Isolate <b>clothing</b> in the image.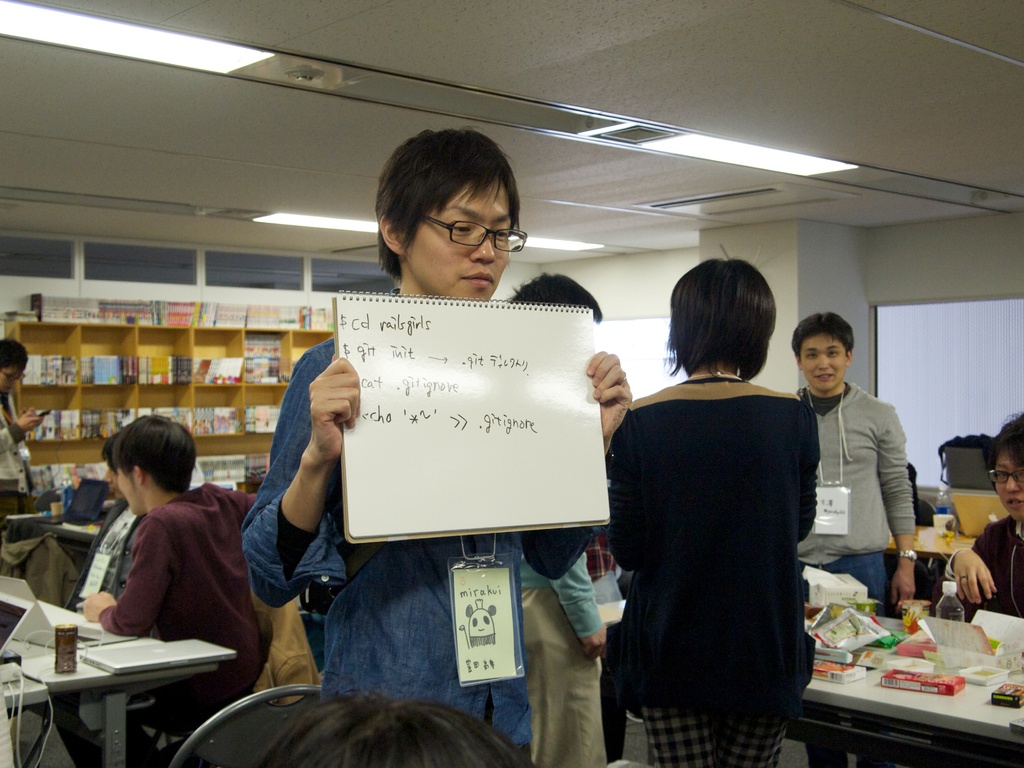
Isolated region: rect(939, 513, 1023, 621).
